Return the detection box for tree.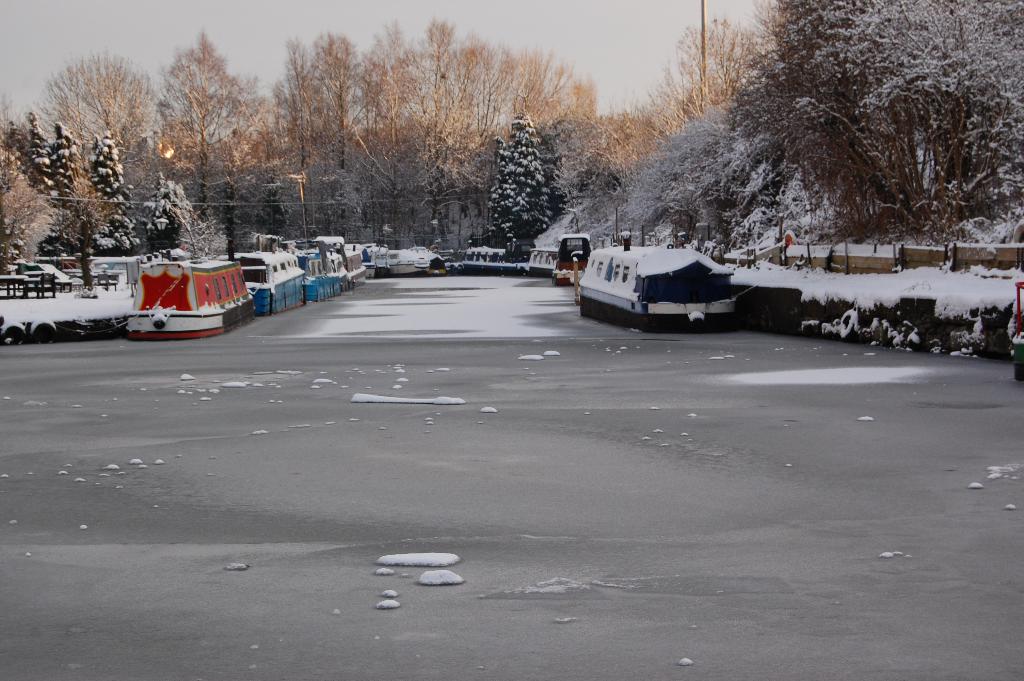
x1=490, y1=106, x2=550, y2=247.
